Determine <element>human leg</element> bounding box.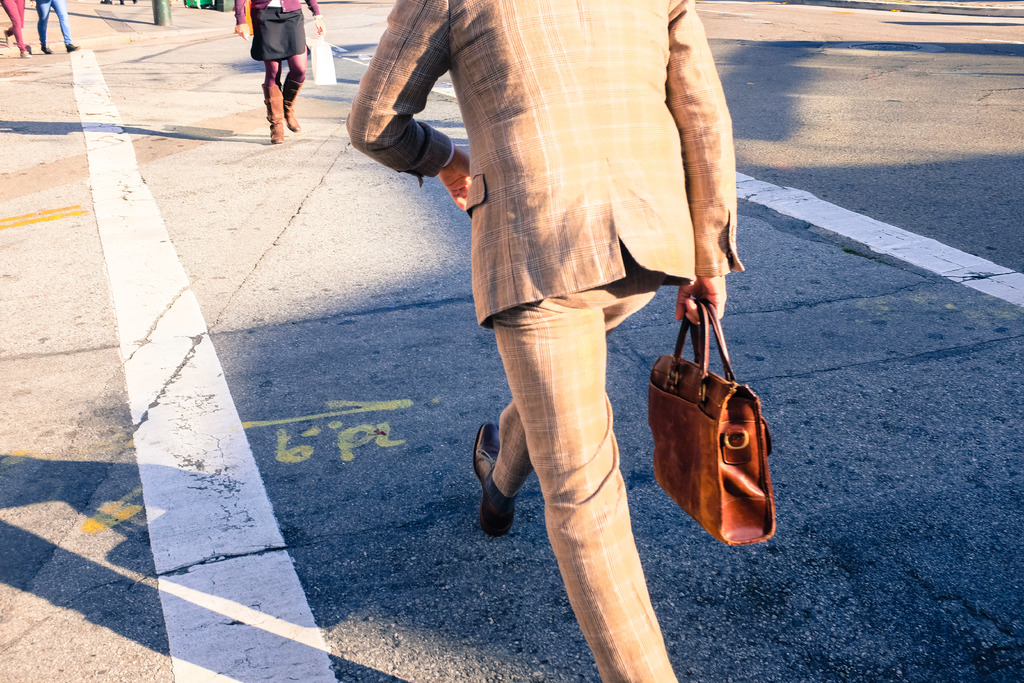
Determined: l=476, t=276, r=652, b=532.
